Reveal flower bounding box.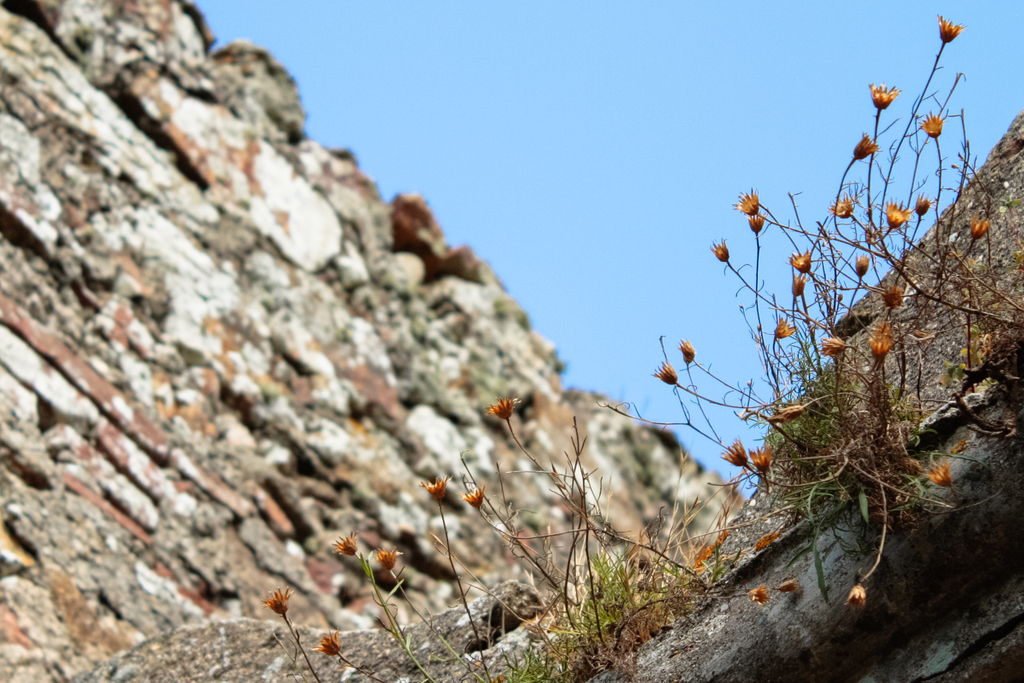
Revealed: detection(707, 236, 732, 263).
